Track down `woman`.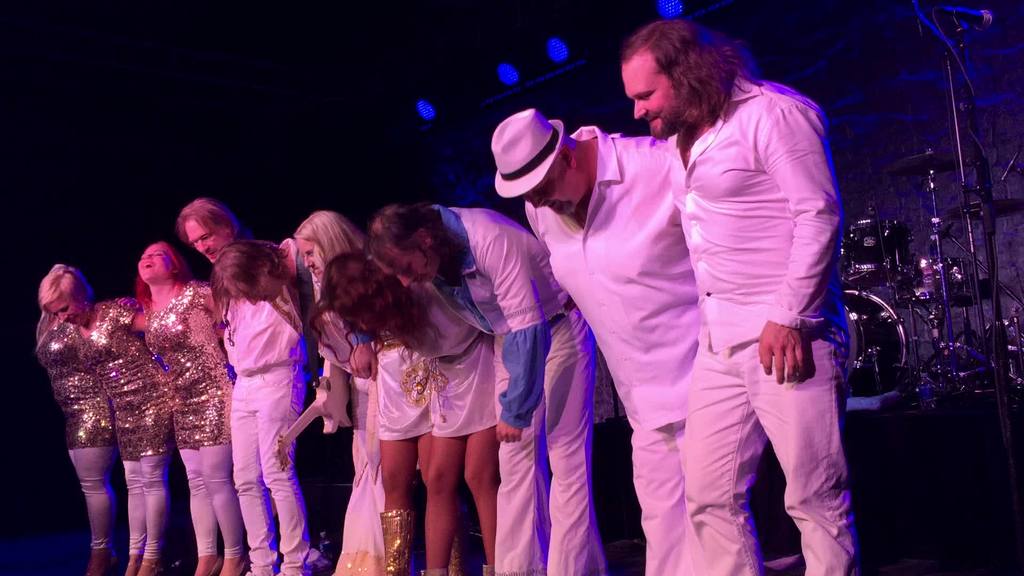
Tracked to Rect(36, 268, 186, 567).
